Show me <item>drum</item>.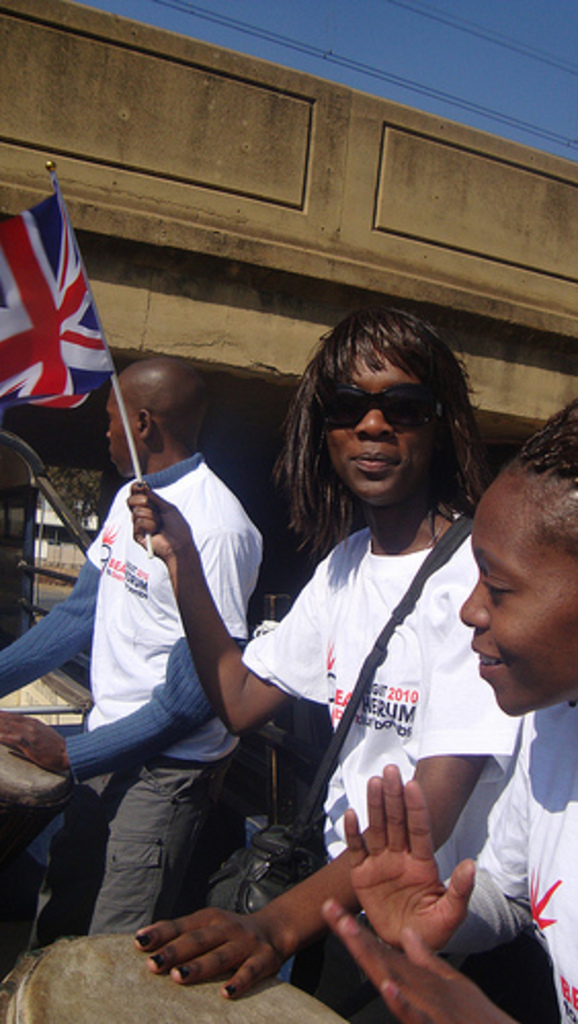
<item>drum</item> is here: x1=0, y1=668, x2=92, y2=864.
